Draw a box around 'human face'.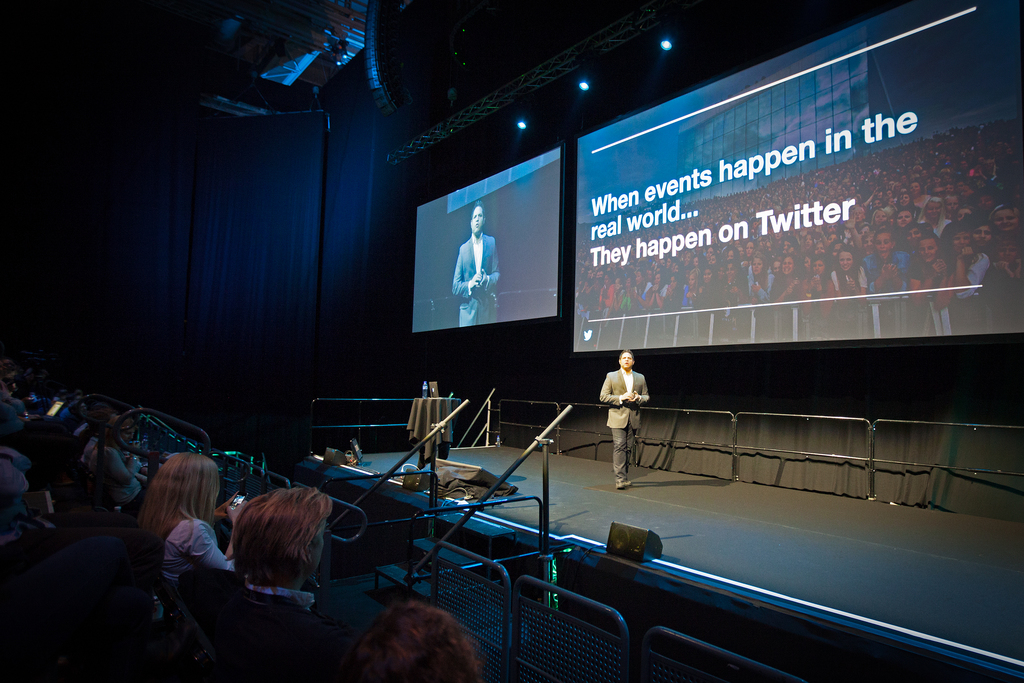
[470, 208, 484, 236].
